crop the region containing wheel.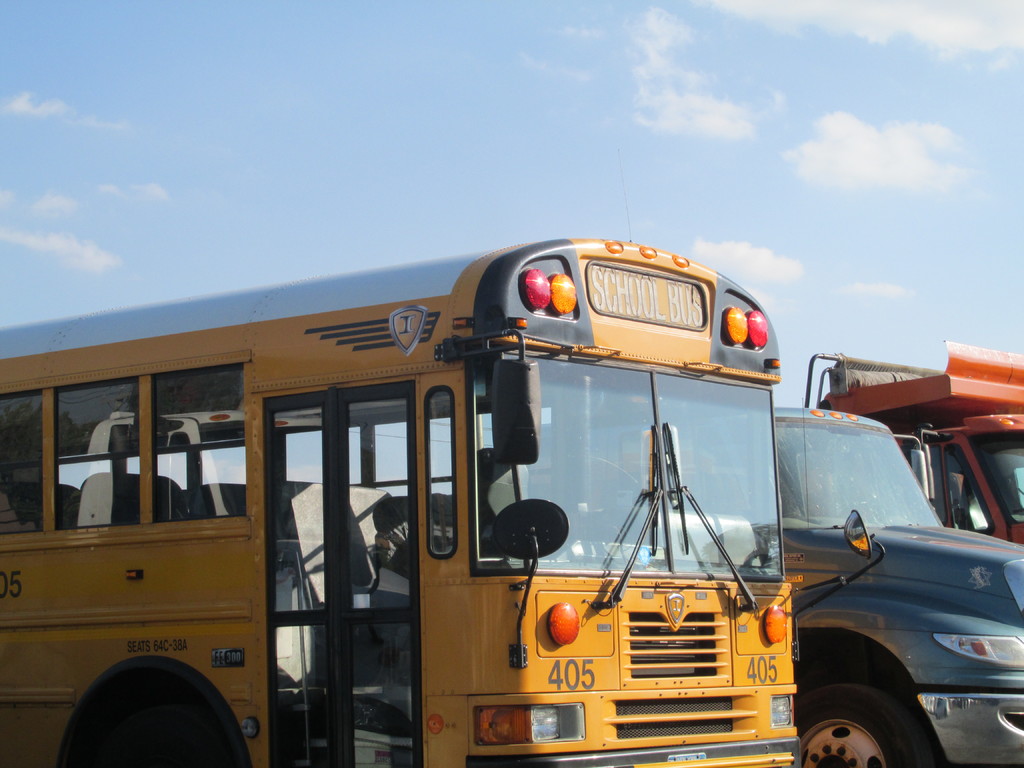
Crop region: {"x1": 99, "y1": 698, "x2": 239, "y2": 767}.
